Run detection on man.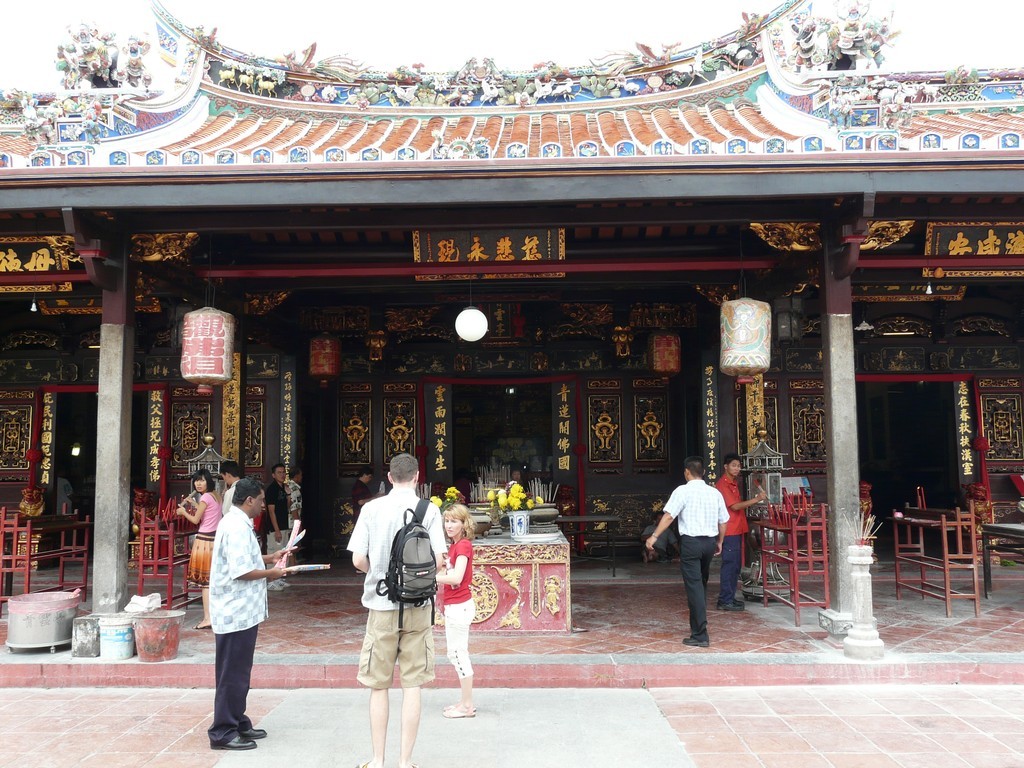
Result: bbox(204, 476, 297, 747).
